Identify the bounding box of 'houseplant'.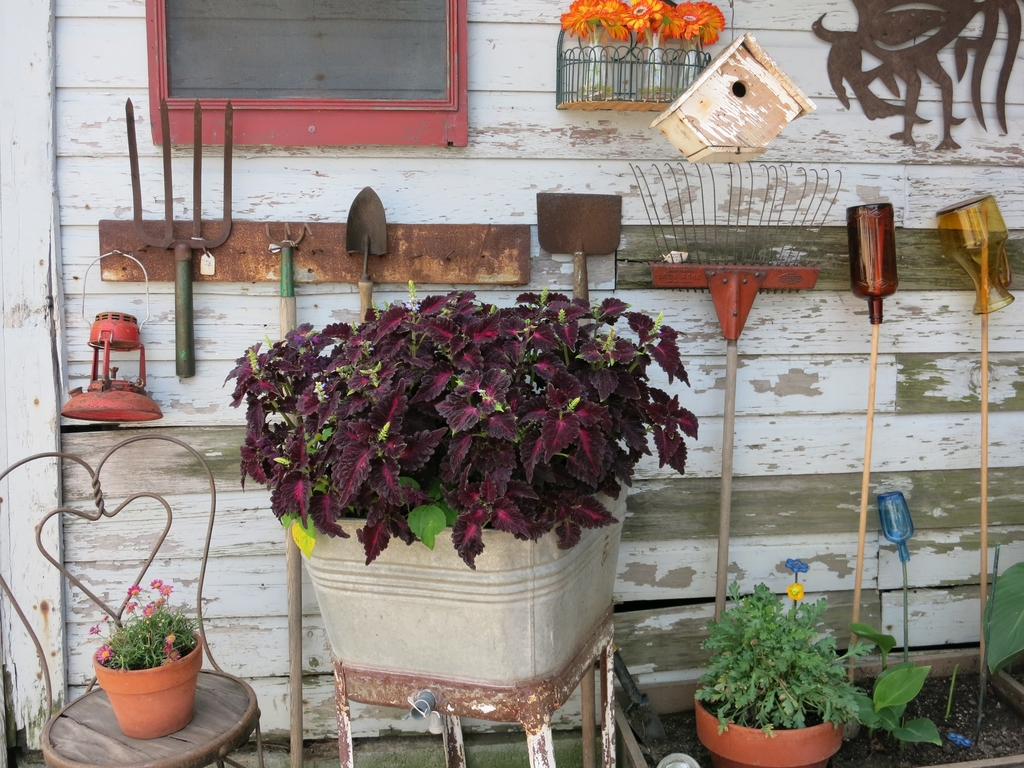
[x1=692, y1=579, x2=879, y2=767].
